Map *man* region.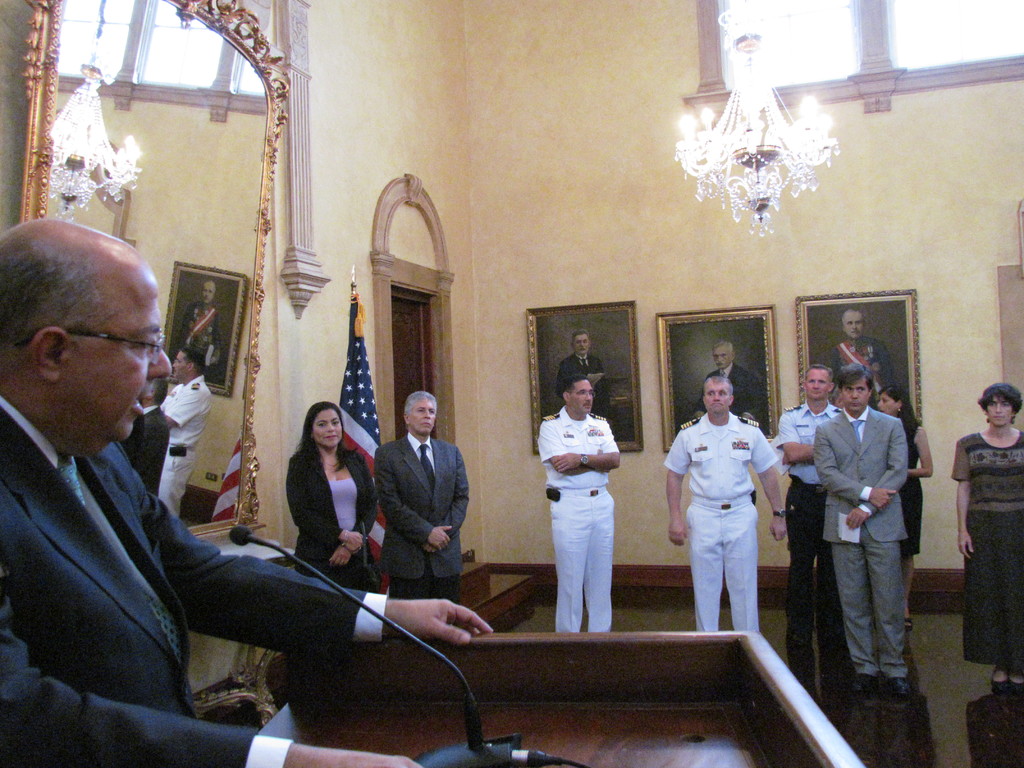
Mapped to select_region(372, 388, 472, 601).
